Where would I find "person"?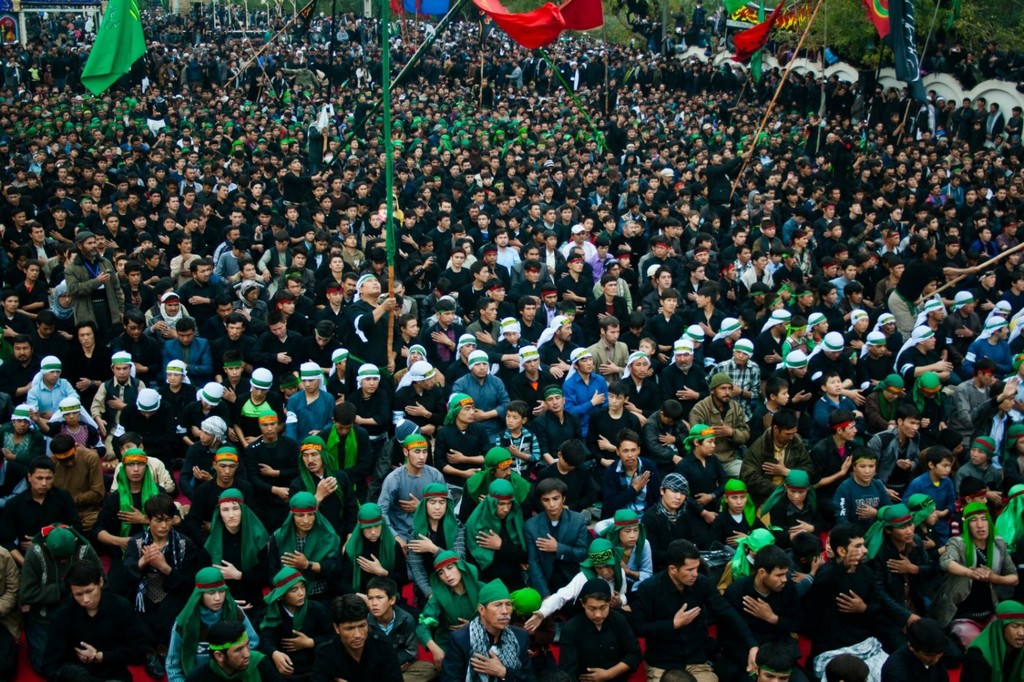
At BBox(454, 347, 515, 430).
